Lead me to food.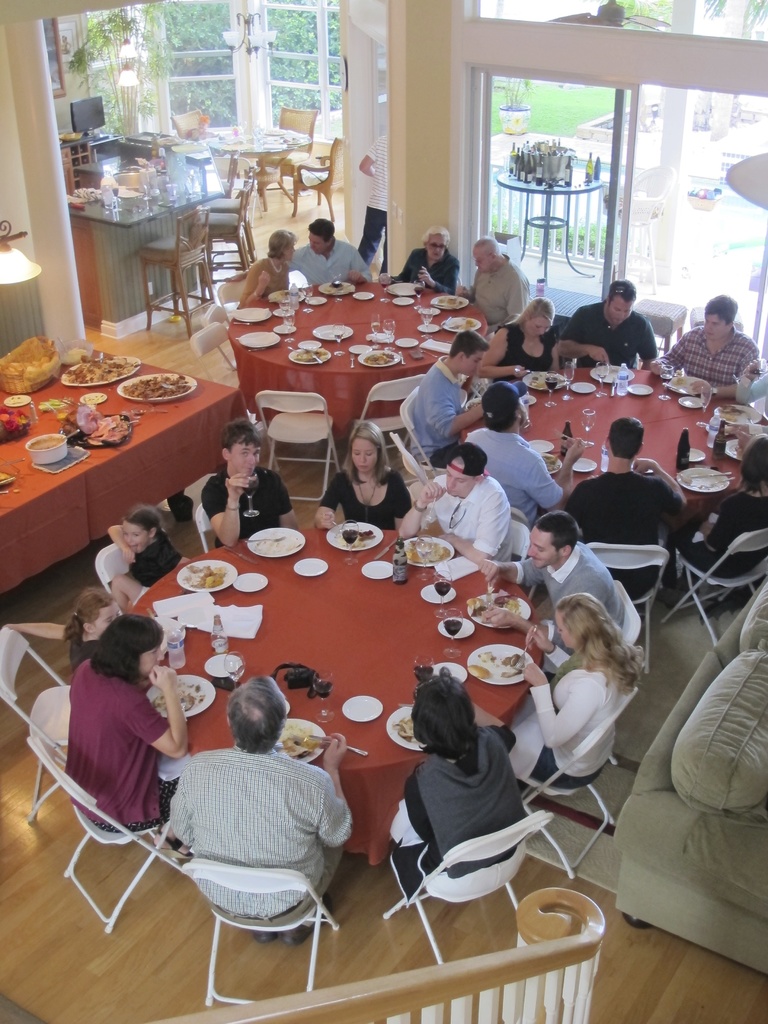
Lead to 674 376 684 383.
